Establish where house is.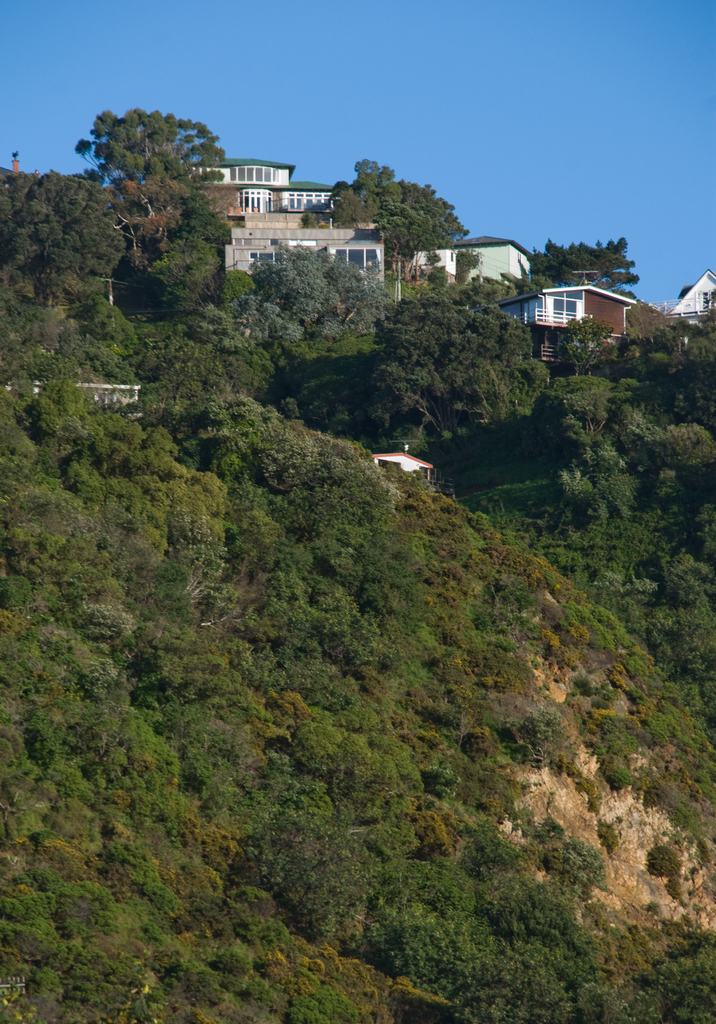
Established at left=275, top=164, right=362, bottom=213.
